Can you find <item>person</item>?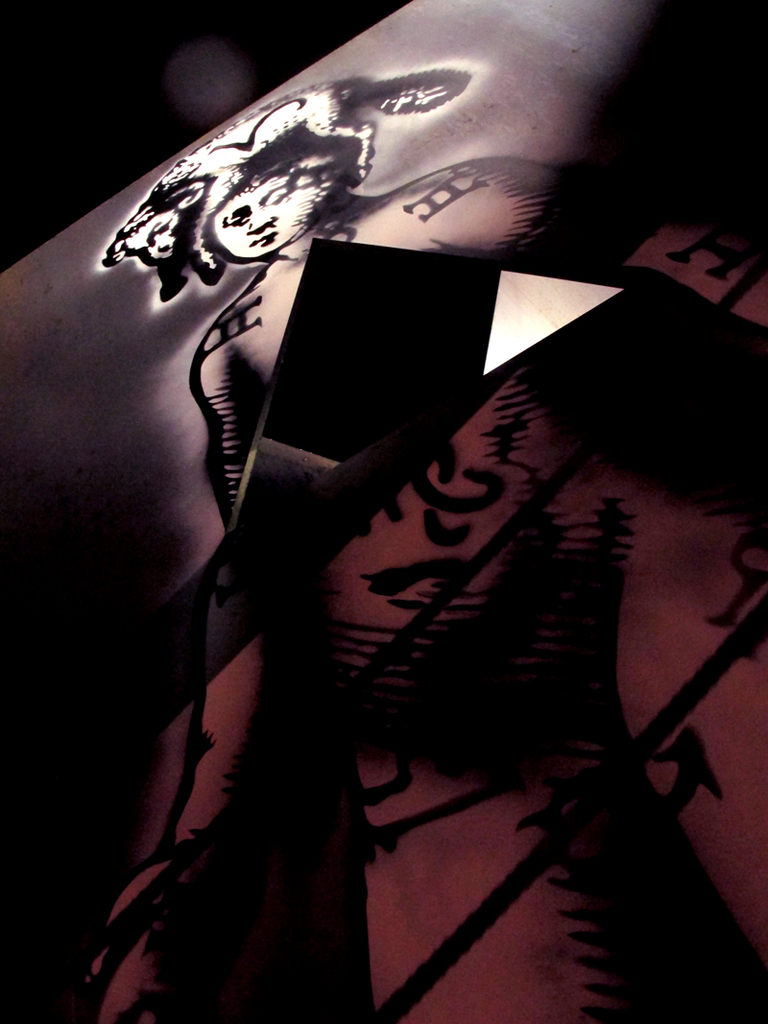
Yes, bounding box: <region>84, 77, 570, 534</region>.
